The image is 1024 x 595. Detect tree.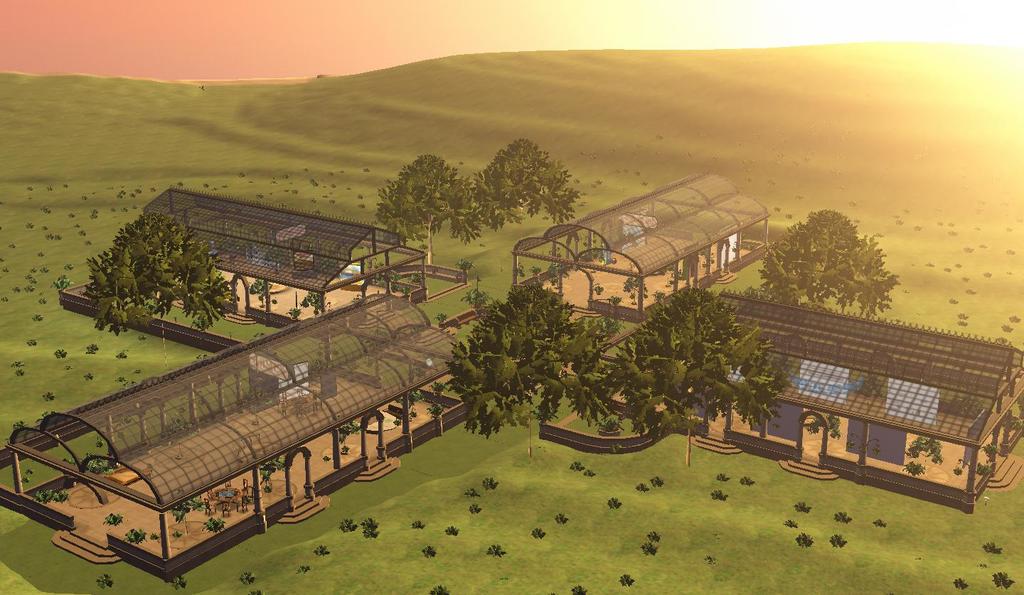
Detection: x1=464 y1=134 x2=577 y2=230.
